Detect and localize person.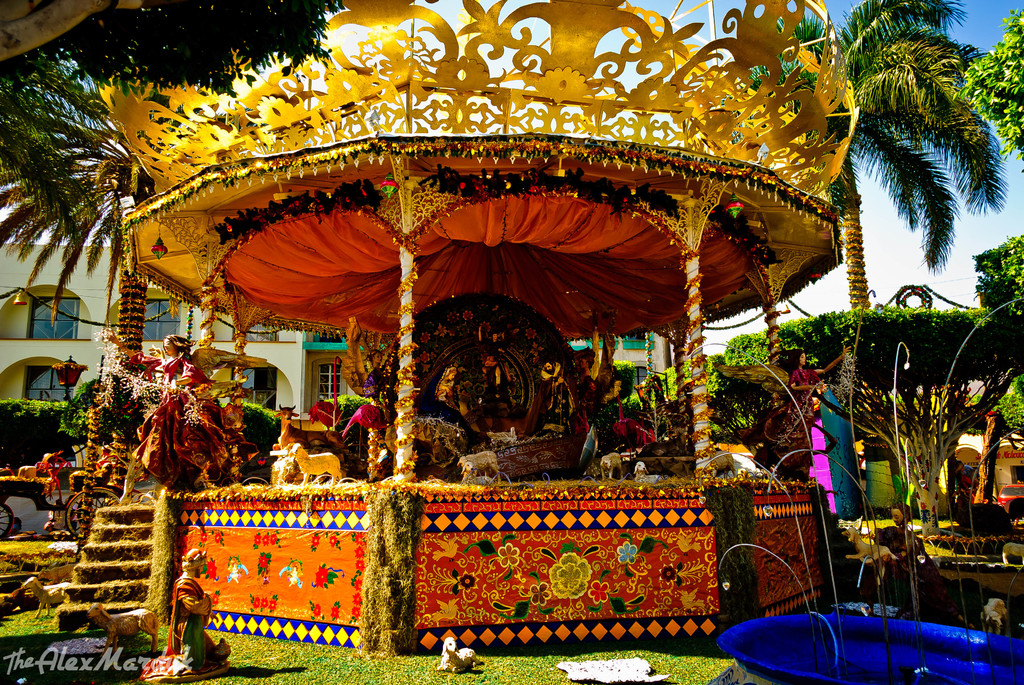
Localized at (left=475, top=331, right=513, bottom=436).
